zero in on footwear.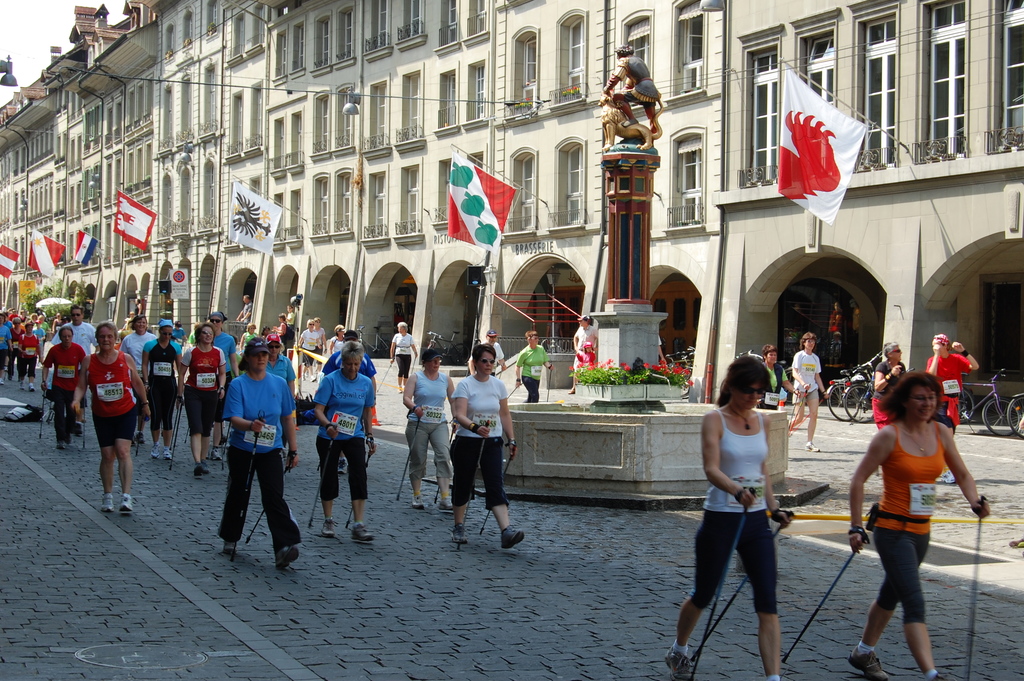
Zeroed in: bbox(154, 445, 163, 462).
